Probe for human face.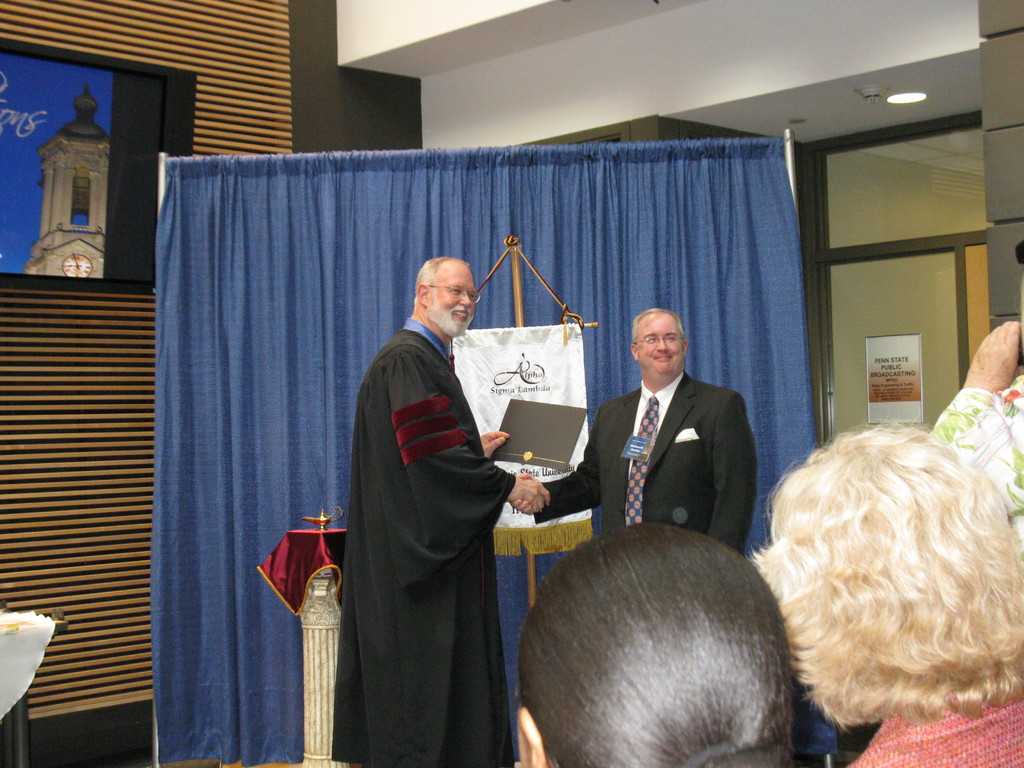
Probe result: left=431, top=264, right=477, bottom=326.
